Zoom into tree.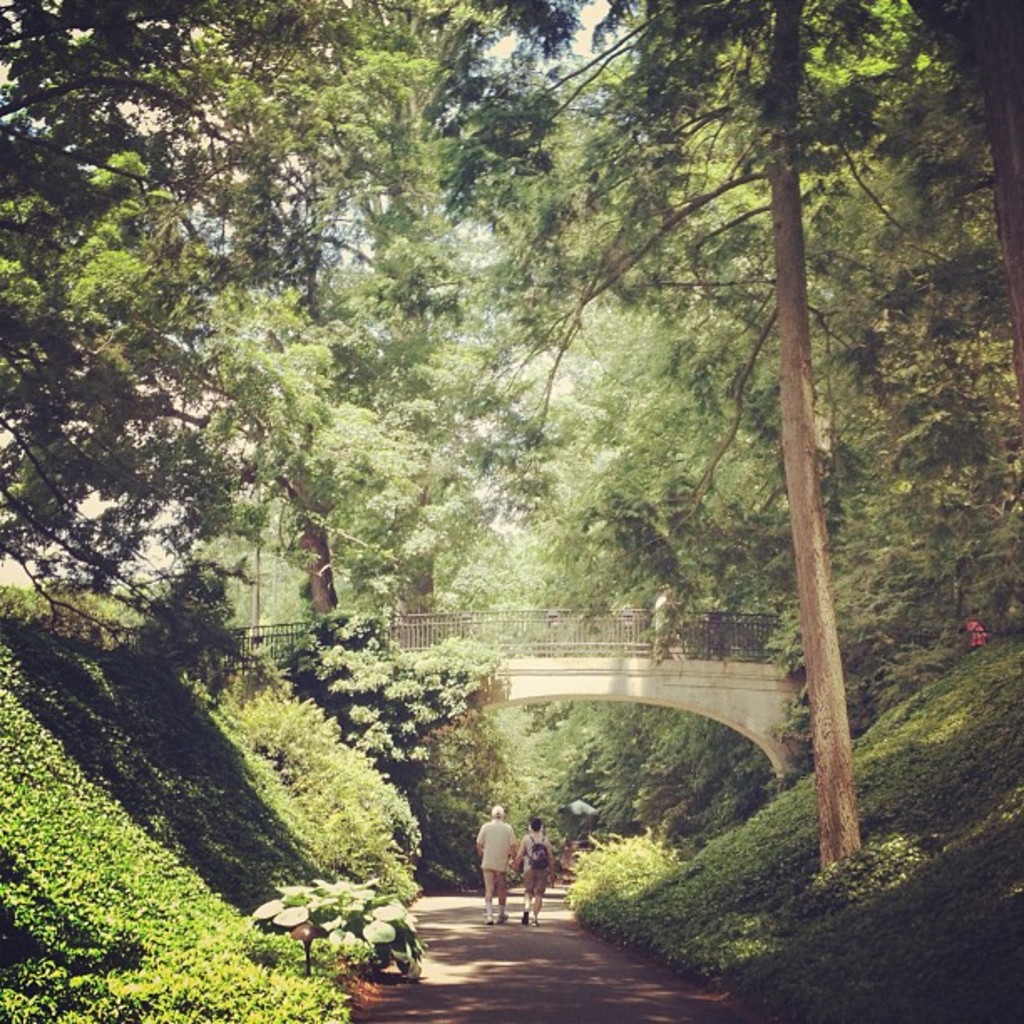
Zoom target: region(38, 0, 989, 954).
